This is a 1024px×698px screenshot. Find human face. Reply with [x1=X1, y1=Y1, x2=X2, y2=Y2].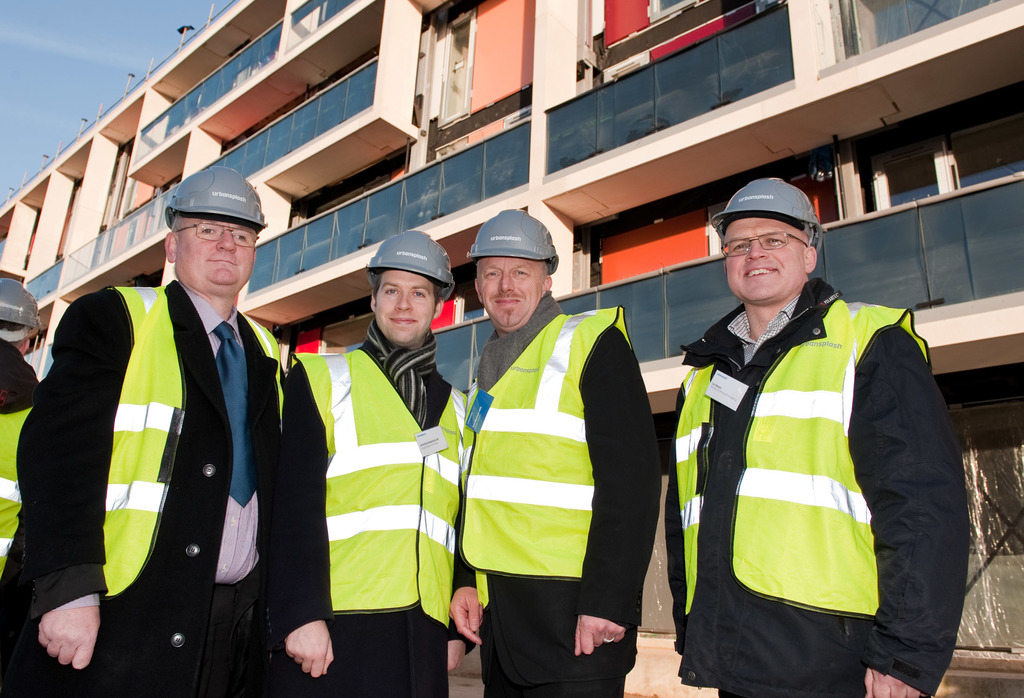
[x1=722, y1=222, x2=797, y2=303].
